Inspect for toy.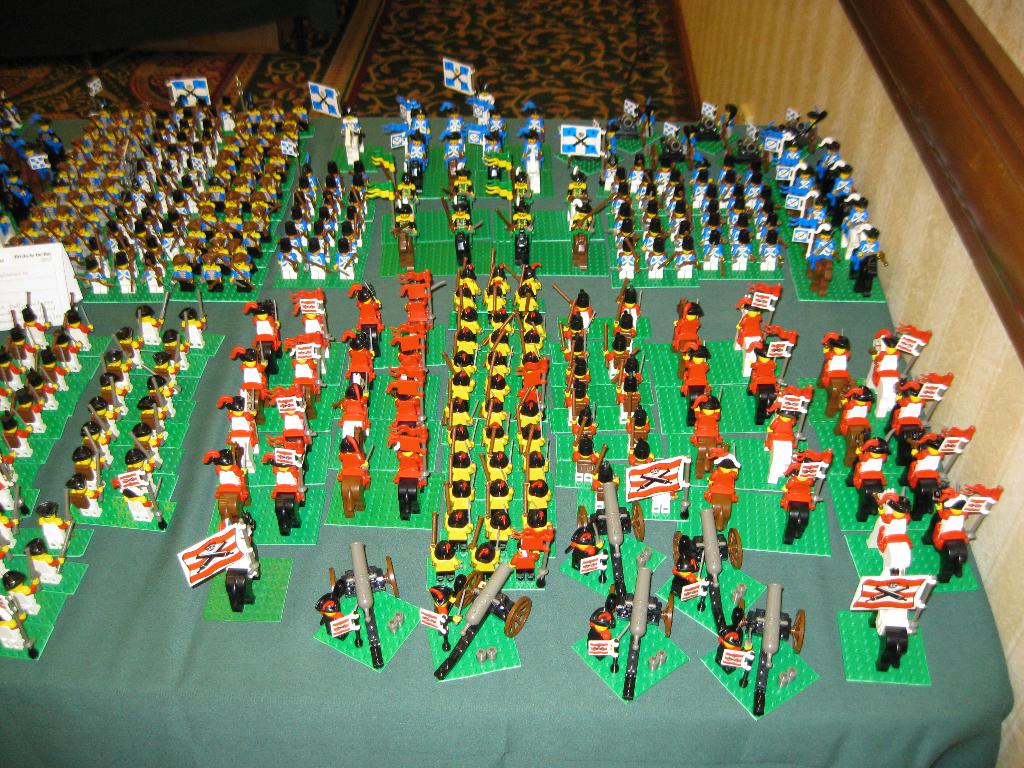
Inspection: l=300, t=190, r=315, b=214.
